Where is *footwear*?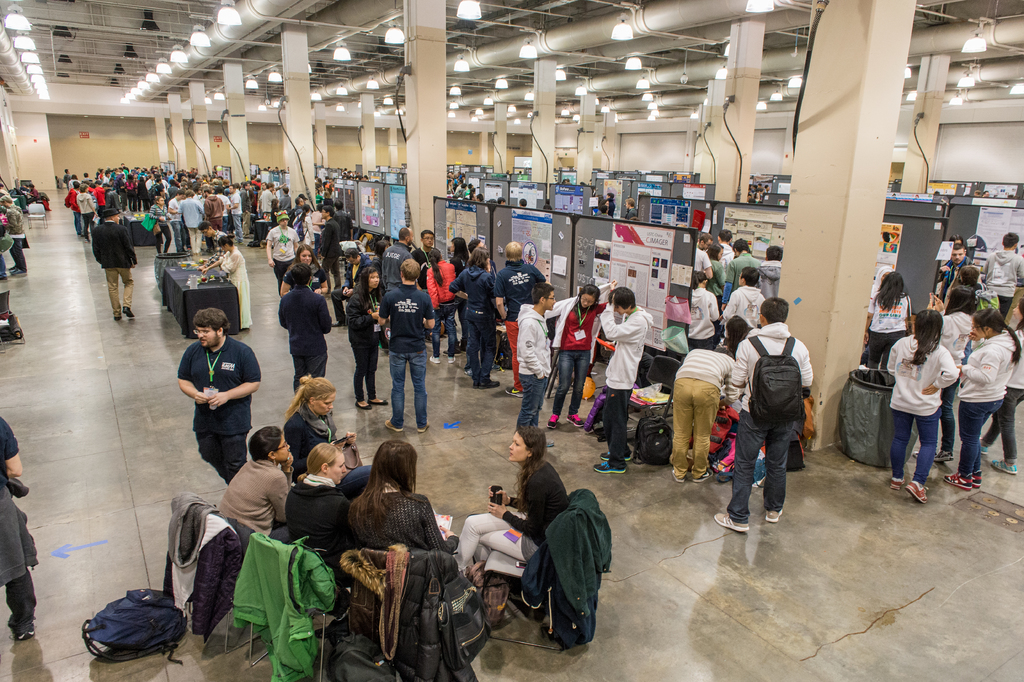
545,413,560,429.
